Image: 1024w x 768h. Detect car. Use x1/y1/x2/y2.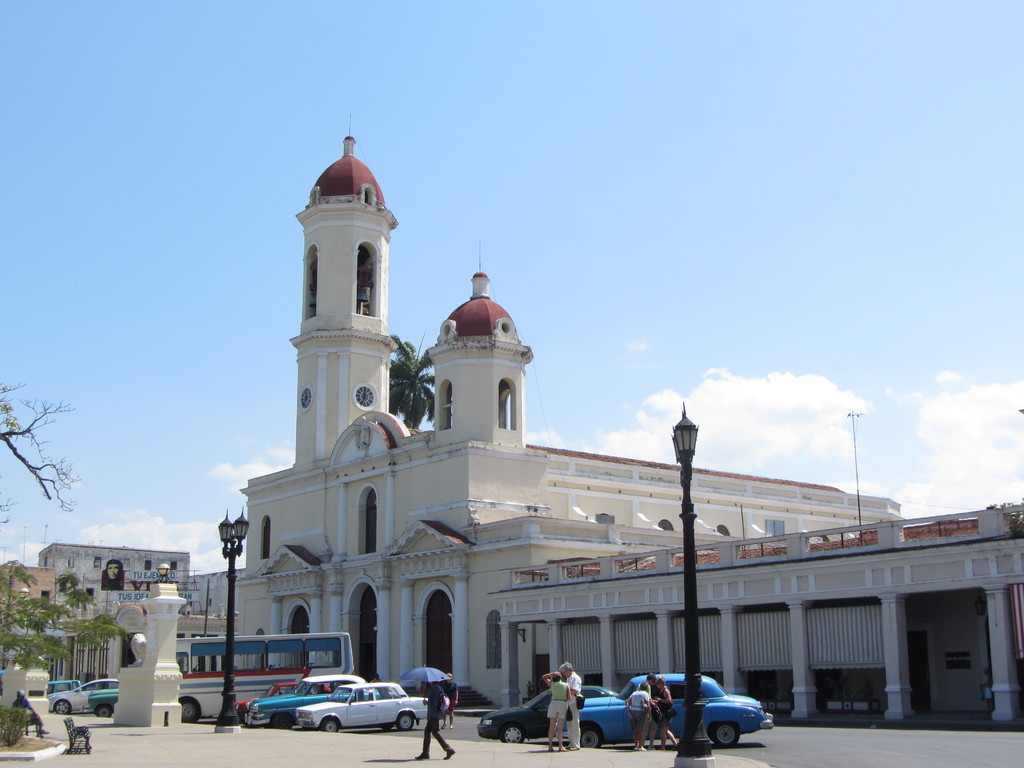
236/680/295/723.
